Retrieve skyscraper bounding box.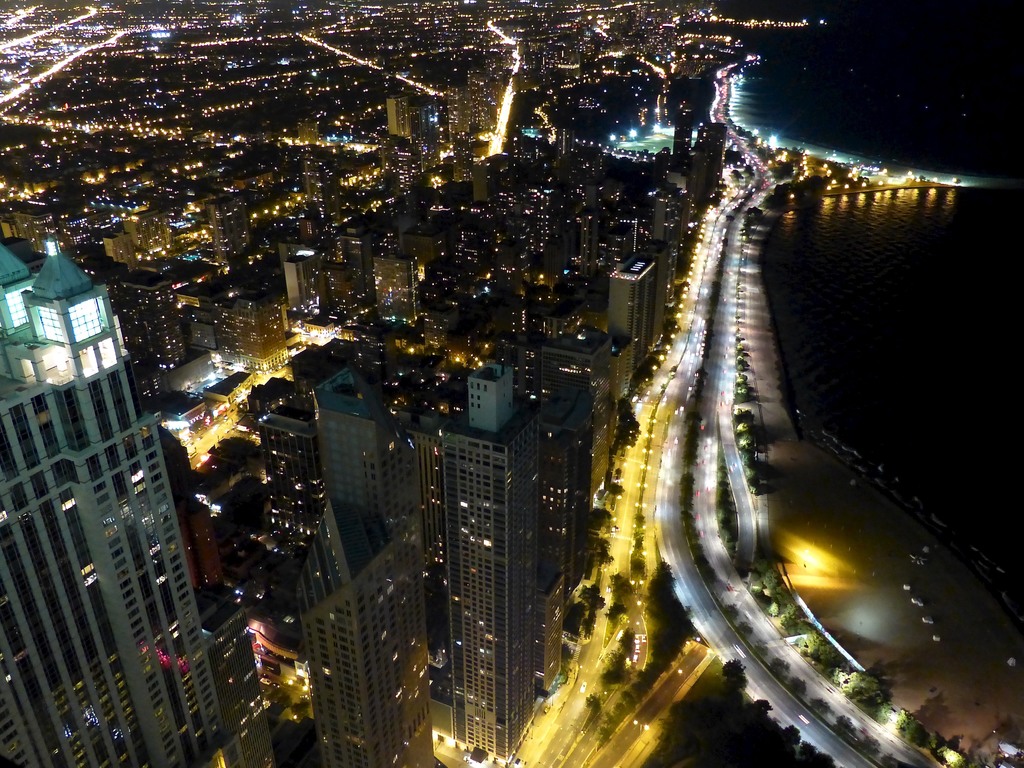
Bounding box: 429/362/538/764.
